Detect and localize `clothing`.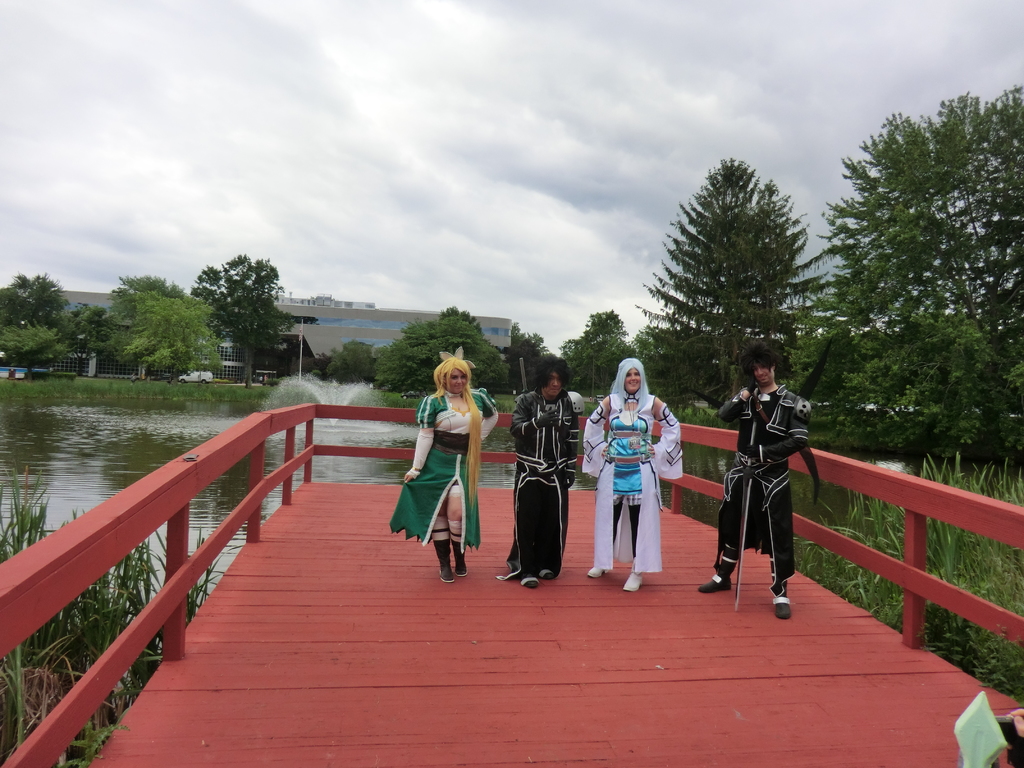
Localized at (x1=576, y1=376, x2=692, y2=578).
